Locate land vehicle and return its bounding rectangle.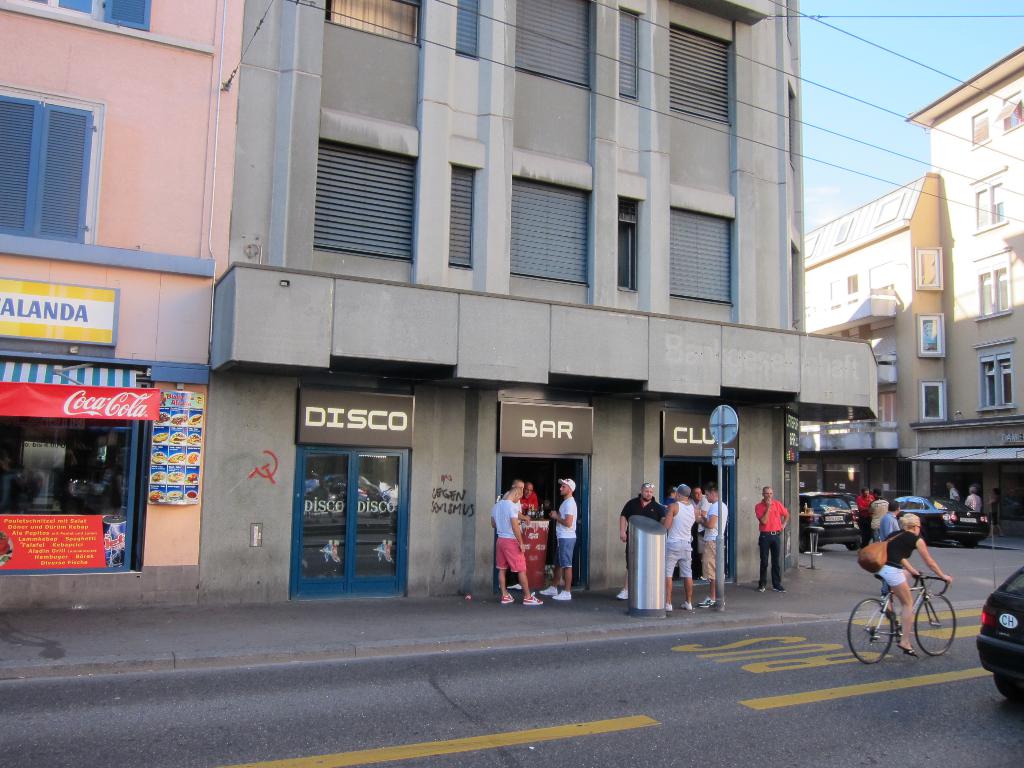
box(970, 569, 1023, 703).
